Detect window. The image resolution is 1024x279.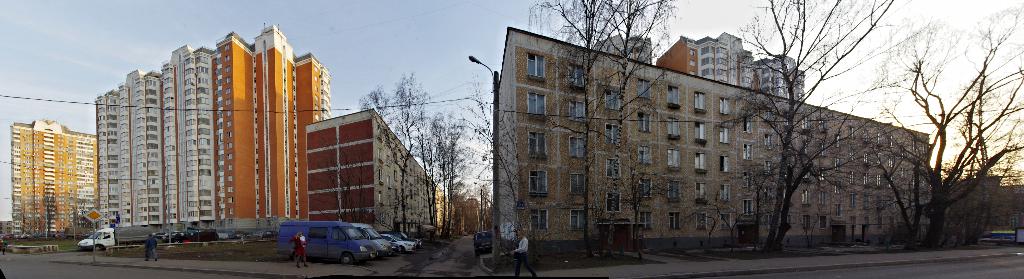
rect(527, 94, 547, 115).
